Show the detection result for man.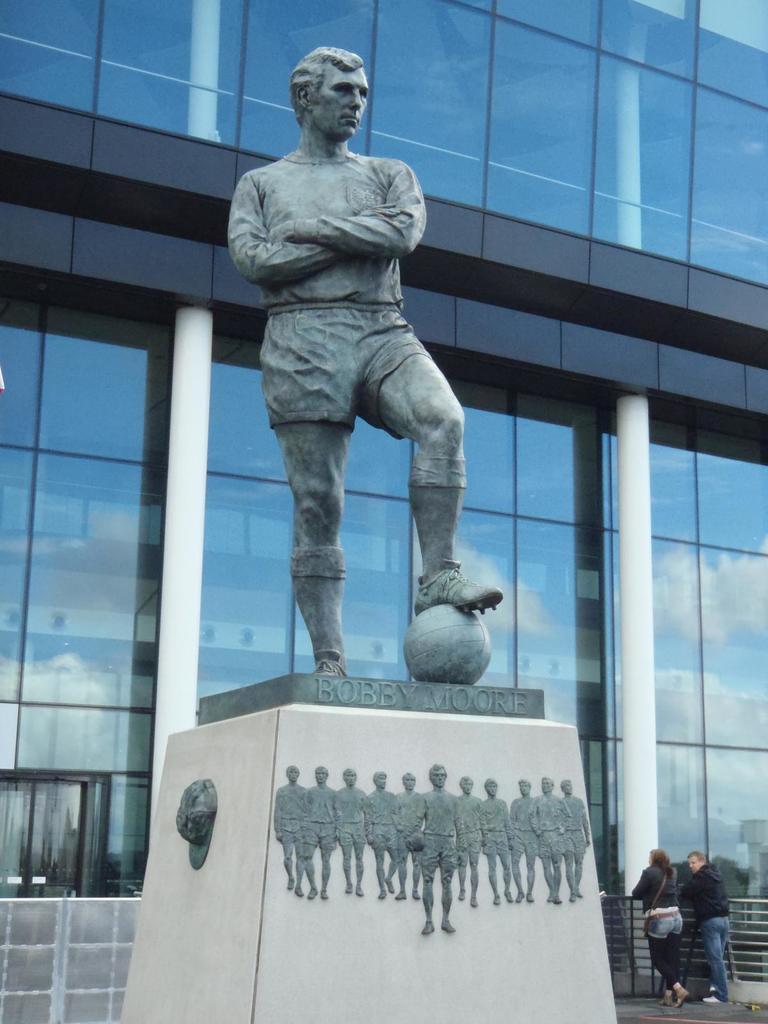
<bbox>557, 776, 595, 902</bbox>.
